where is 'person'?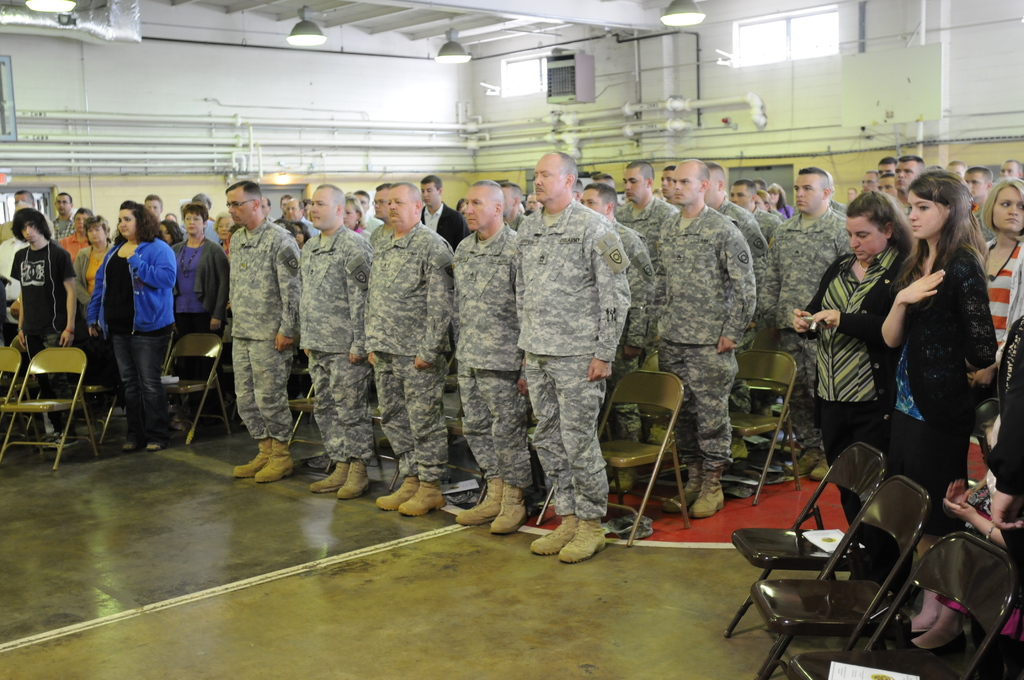
<box>15,201,77,439</box>.
